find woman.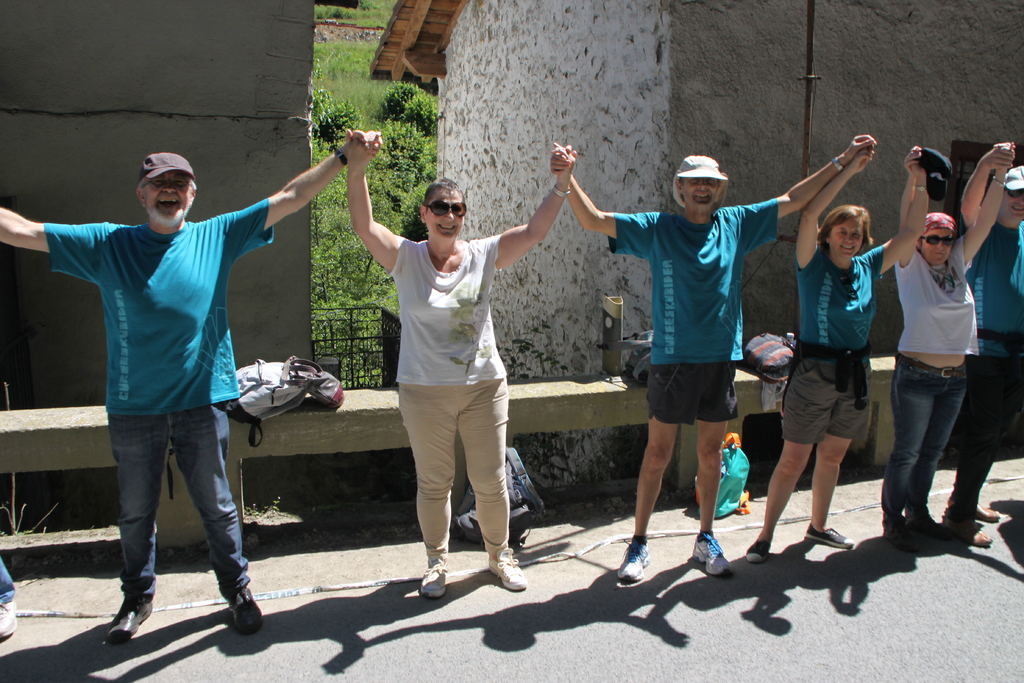
[left=367, top=161, right=527, bottom=595].
